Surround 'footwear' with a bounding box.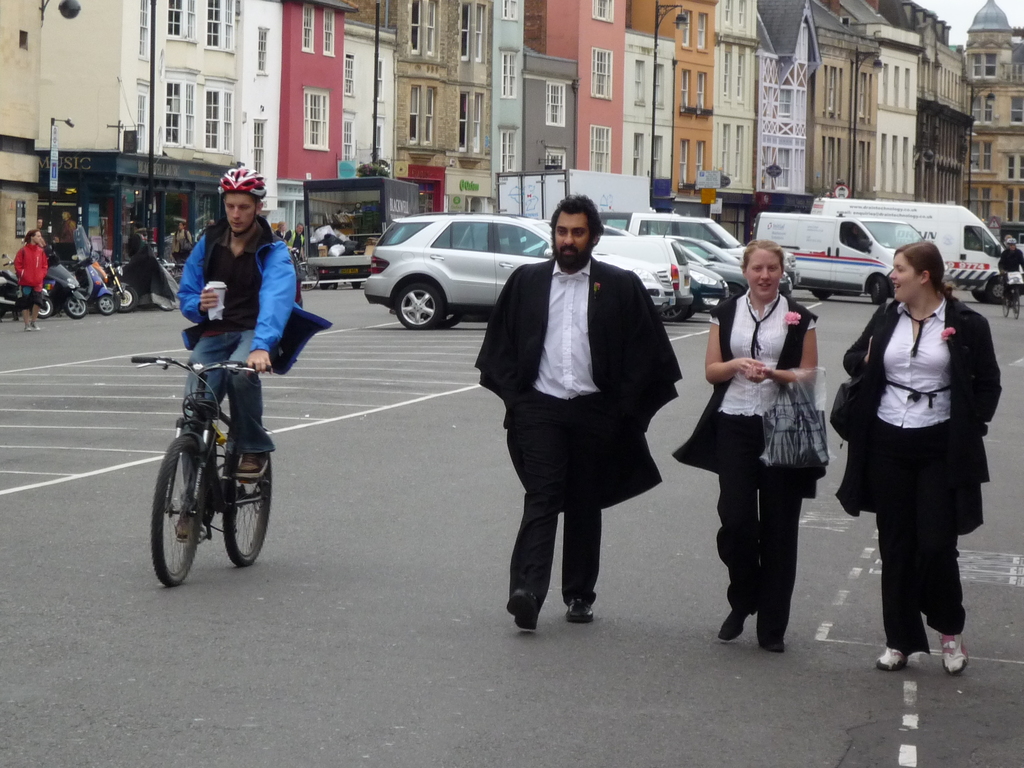
detection(720, 607, 758, 642).
